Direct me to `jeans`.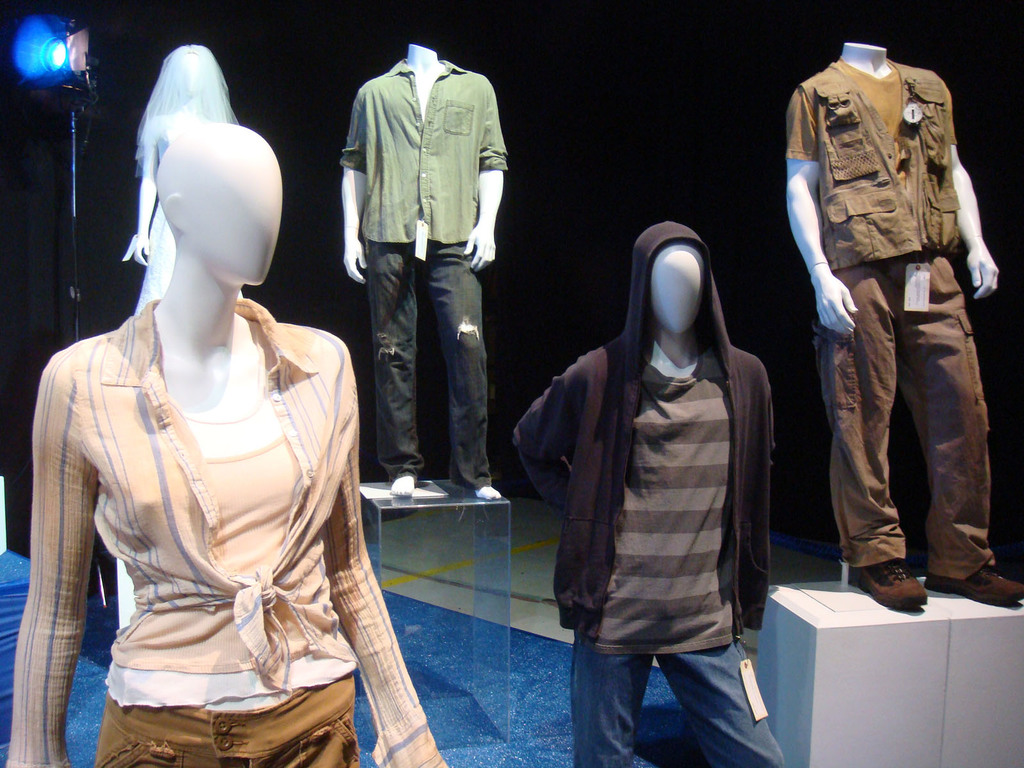
Direction: bbox=[570, 653, 786, 767].
